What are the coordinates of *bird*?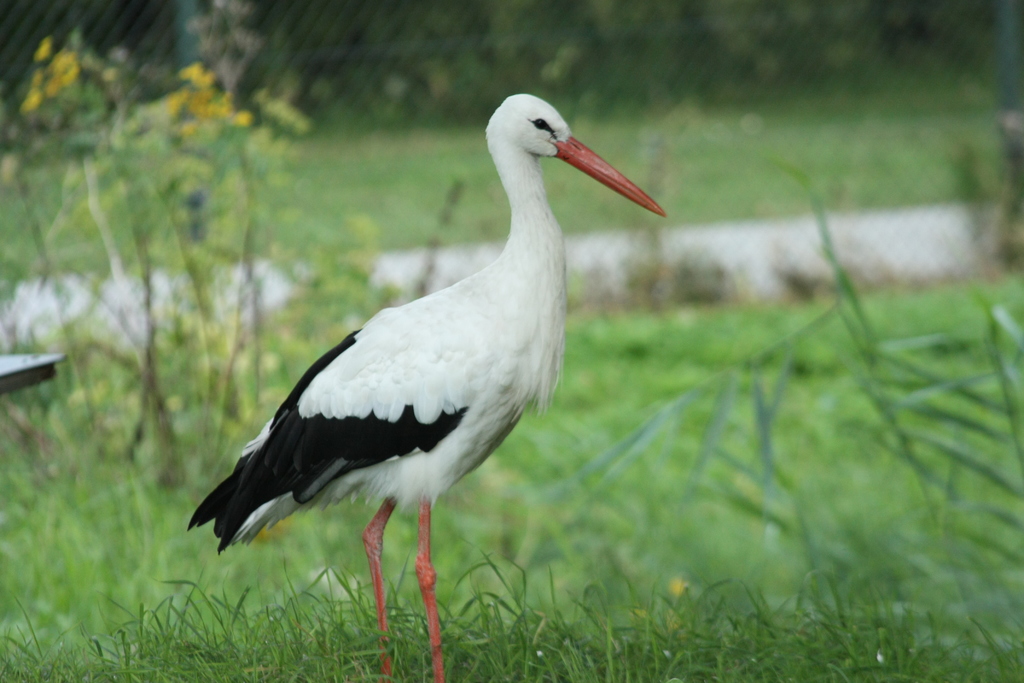
(x1=174, y1=94, x2=670, y2=682).
